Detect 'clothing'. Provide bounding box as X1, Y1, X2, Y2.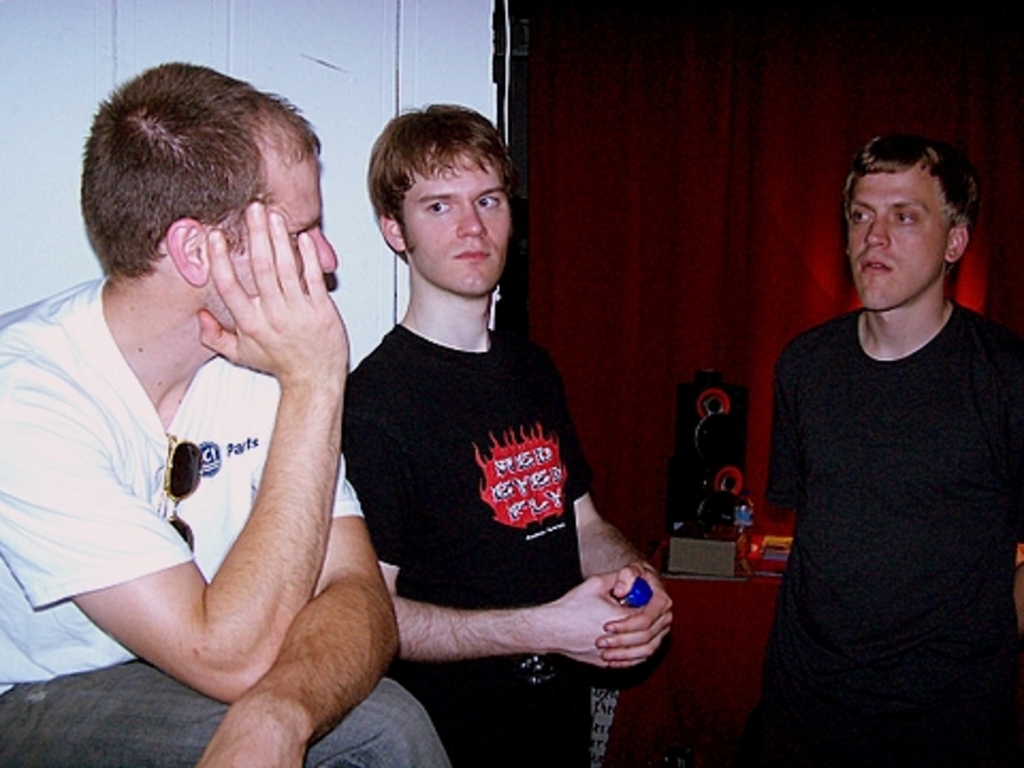
759, 224, 986, 745.
